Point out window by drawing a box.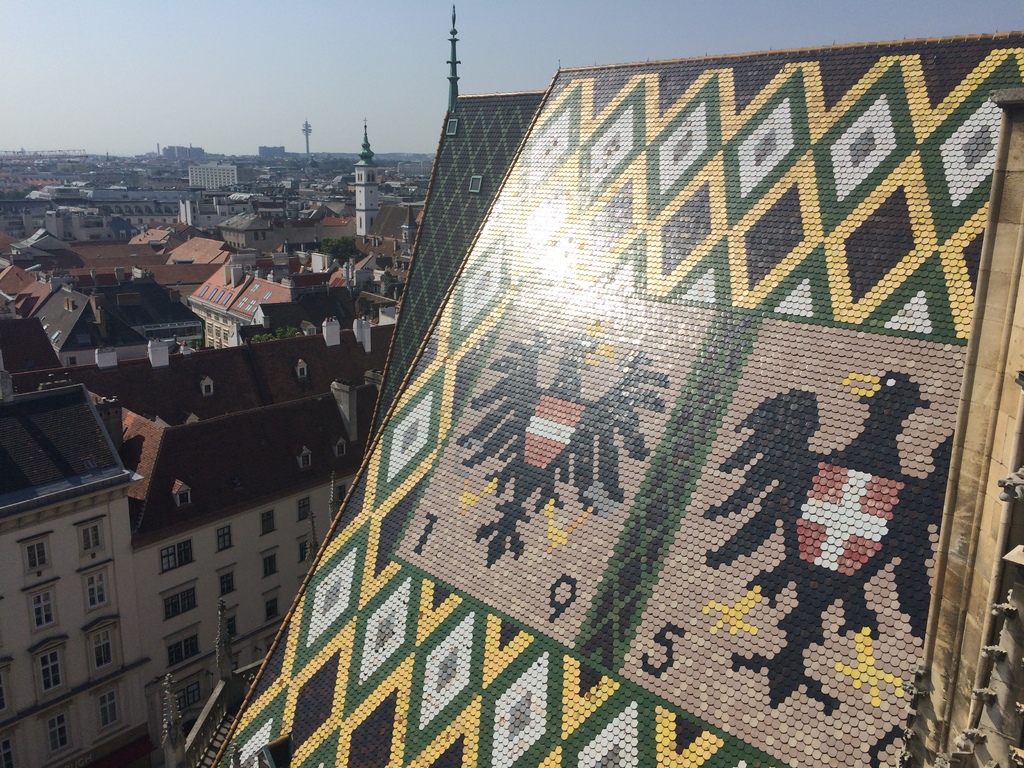
x1=166, y1=680, x2=207, y2=712.
